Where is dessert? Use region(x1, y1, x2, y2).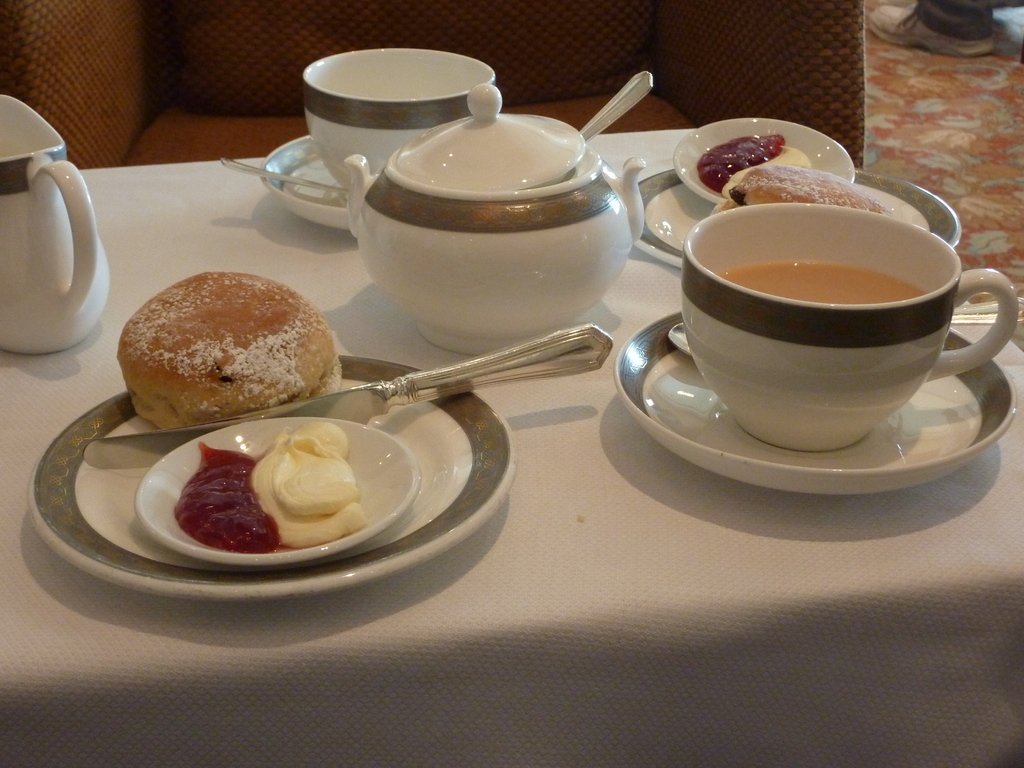
region(106, 263, 338, 437).
